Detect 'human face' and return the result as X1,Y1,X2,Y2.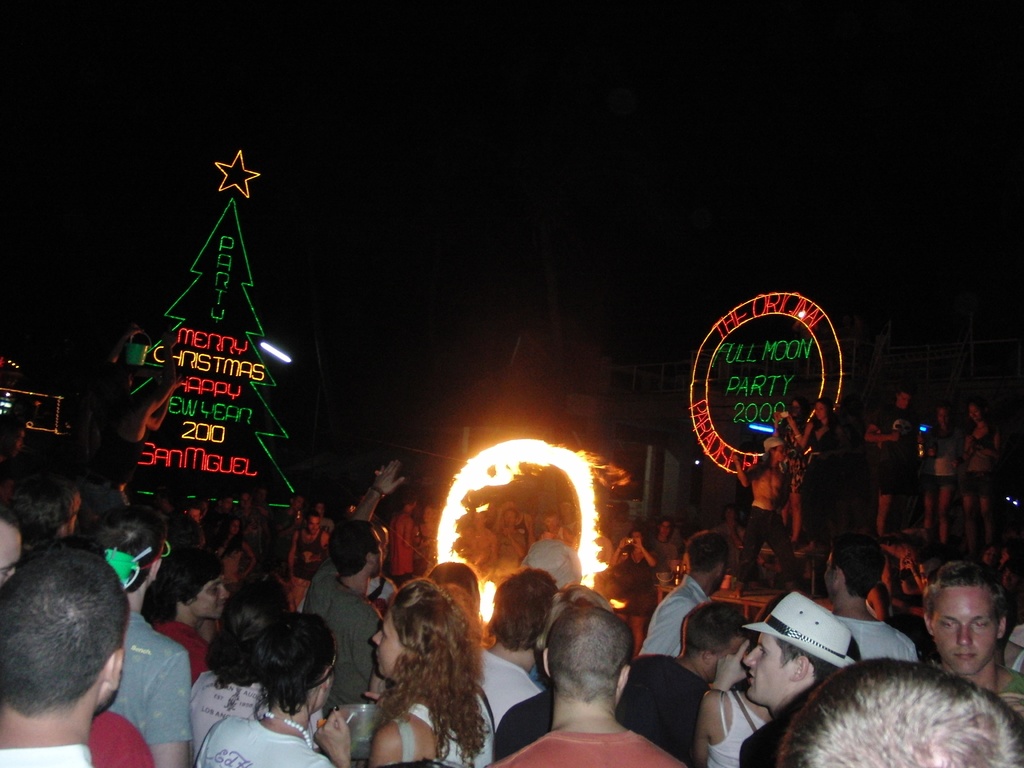
942,412,943,415.
